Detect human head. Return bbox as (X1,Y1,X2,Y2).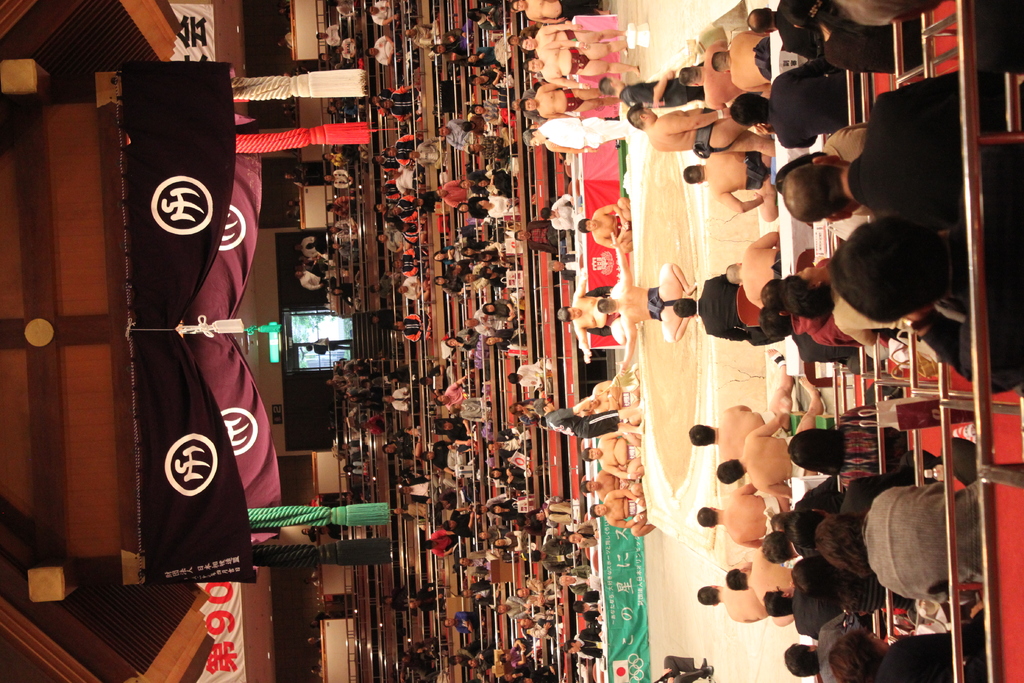
(479,251,492,258).
